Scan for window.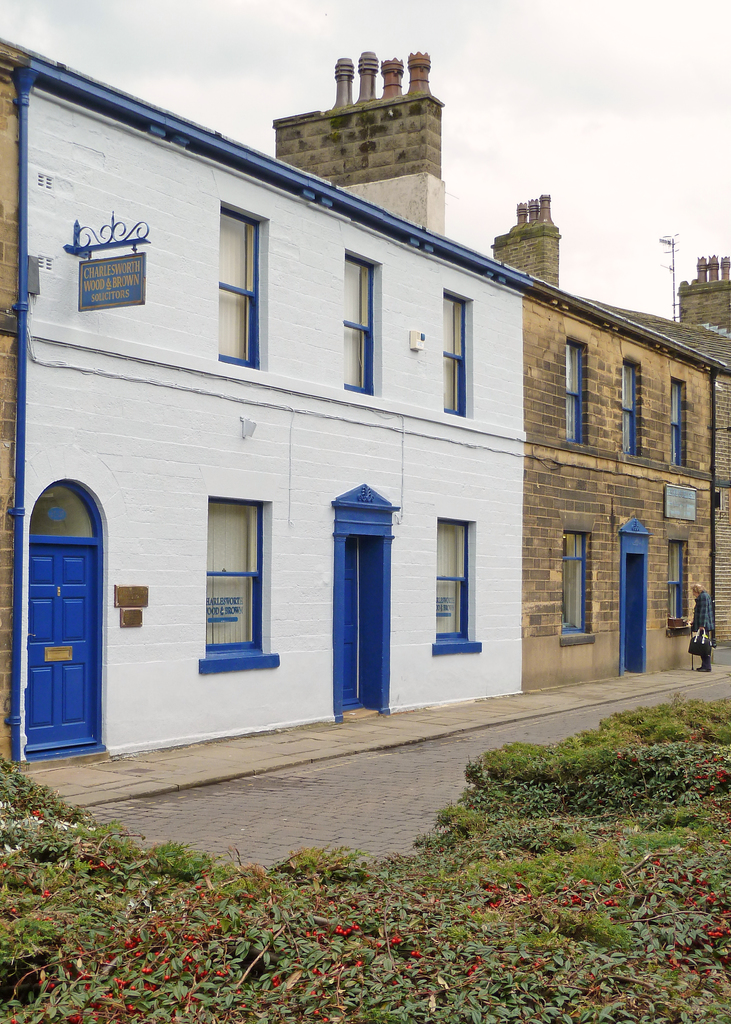
Scan result: detection(438, 506, 495, 647).
